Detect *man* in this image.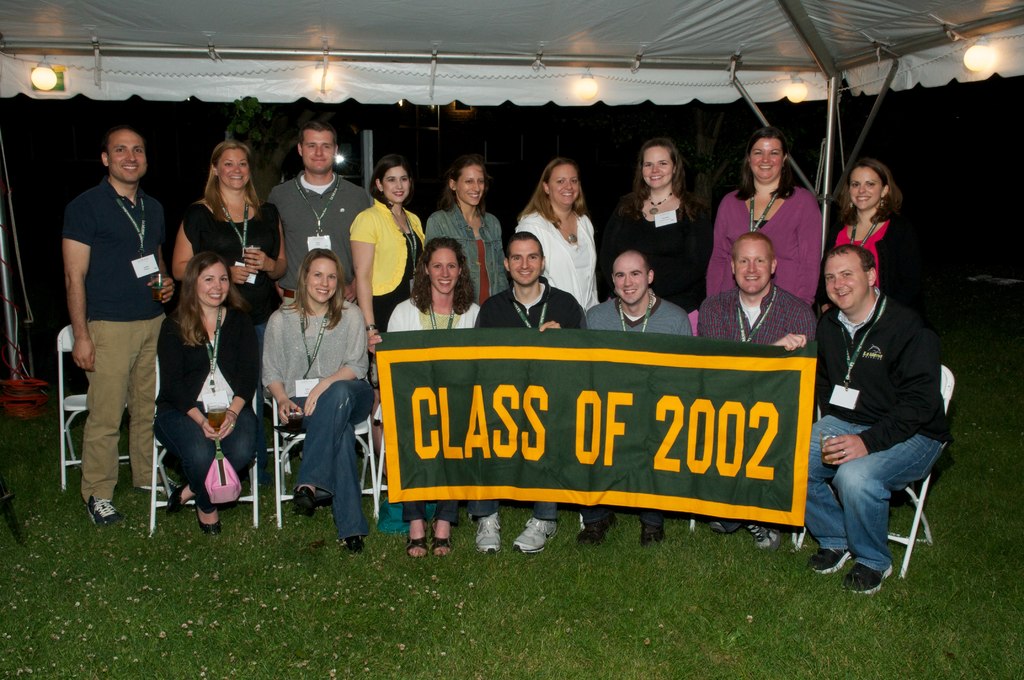
Detection: rect(699, 233, 819, 546).
